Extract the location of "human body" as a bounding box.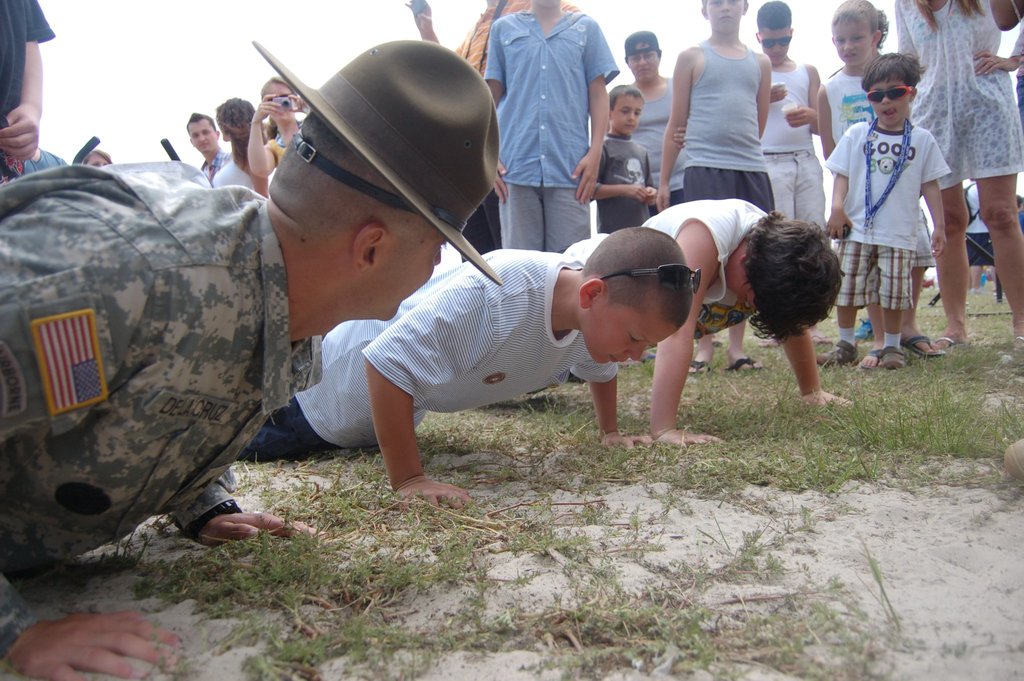
[x1=481, y1=8, x2=620, y2=250].
